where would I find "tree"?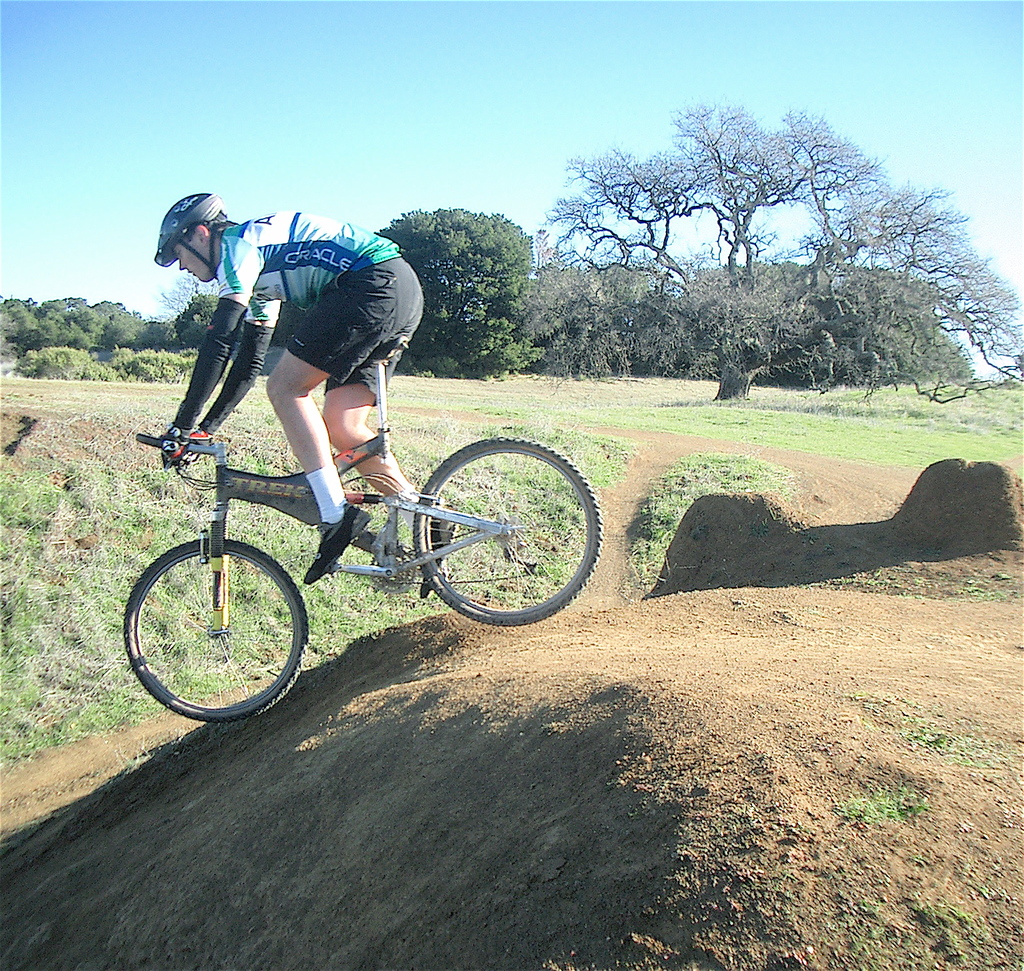
At 368,205,535,379.
